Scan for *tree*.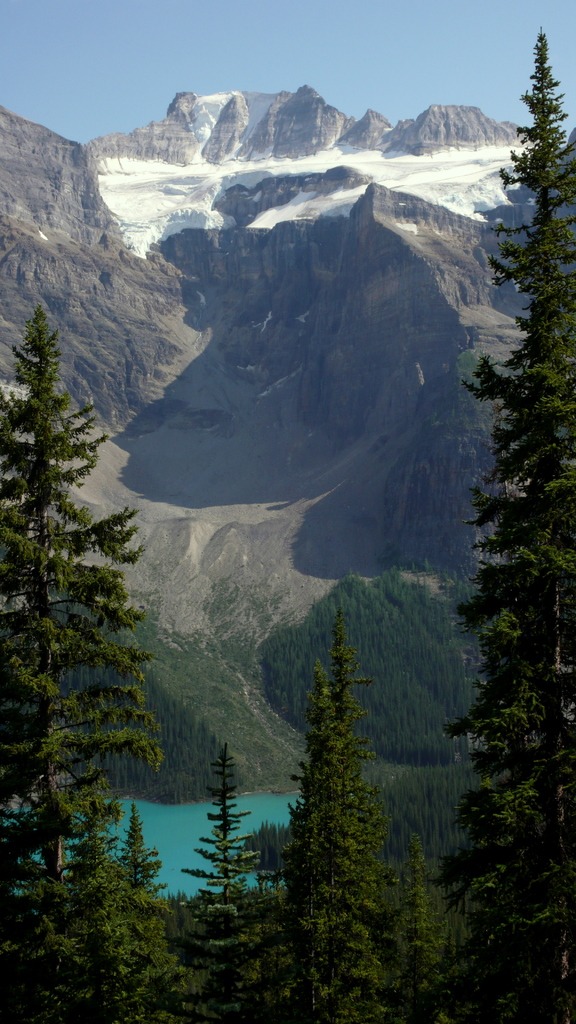
Scan result: box=[10, 303, 170, 975].
